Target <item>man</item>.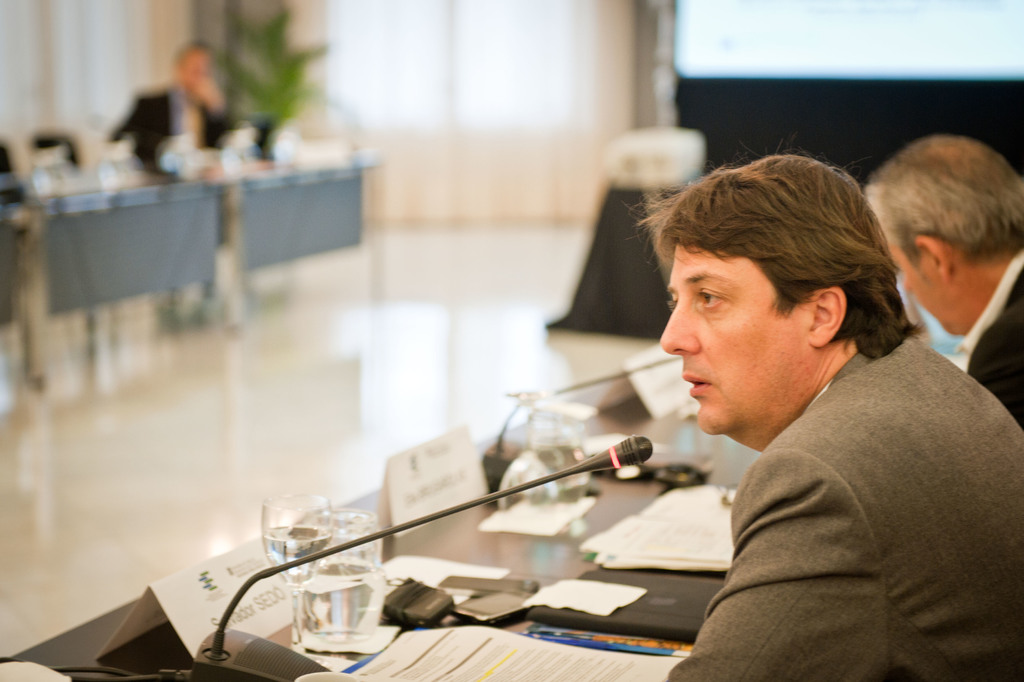
Target region: bbox(622, 147, 1023, 681).
